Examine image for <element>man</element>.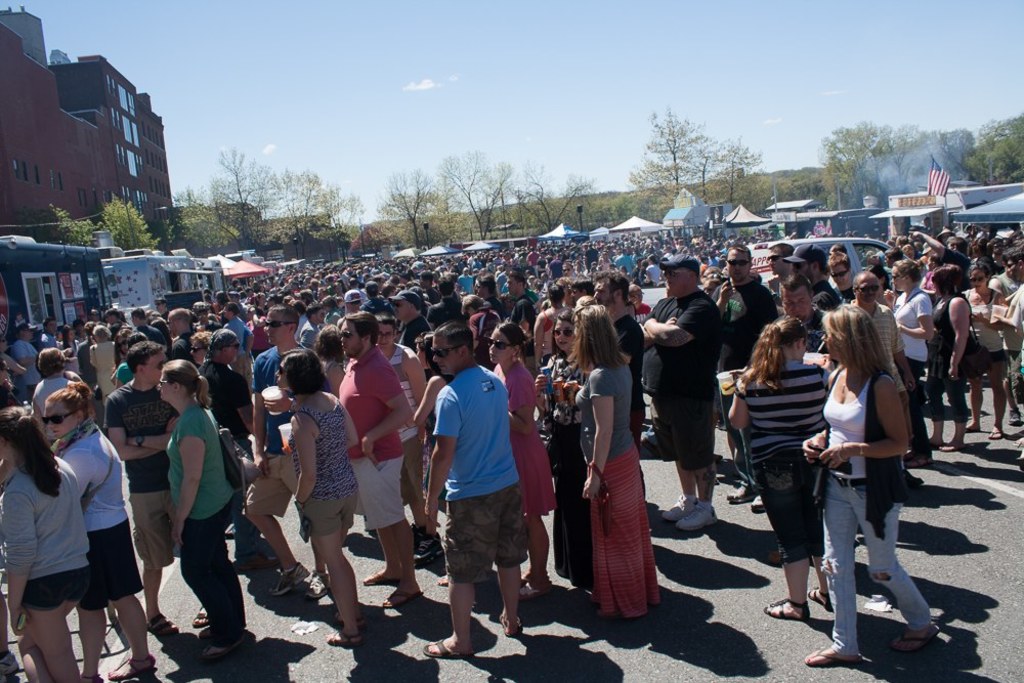
Examination result: region(214, 303, 258, 392).
